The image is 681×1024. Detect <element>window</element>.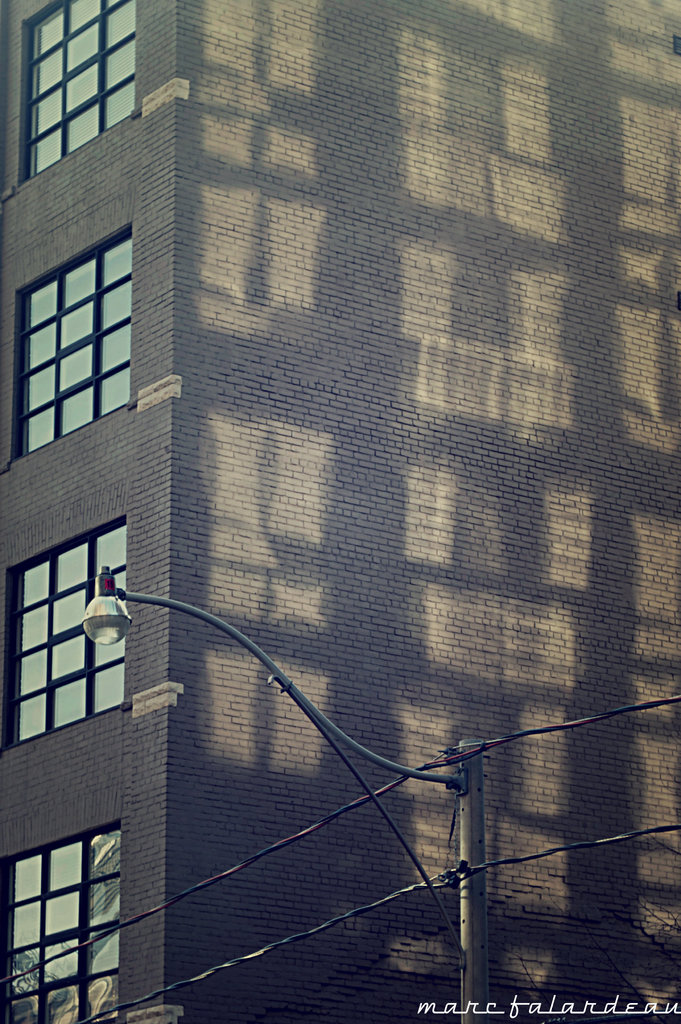
Detection: [0, 514, 124, 758].
